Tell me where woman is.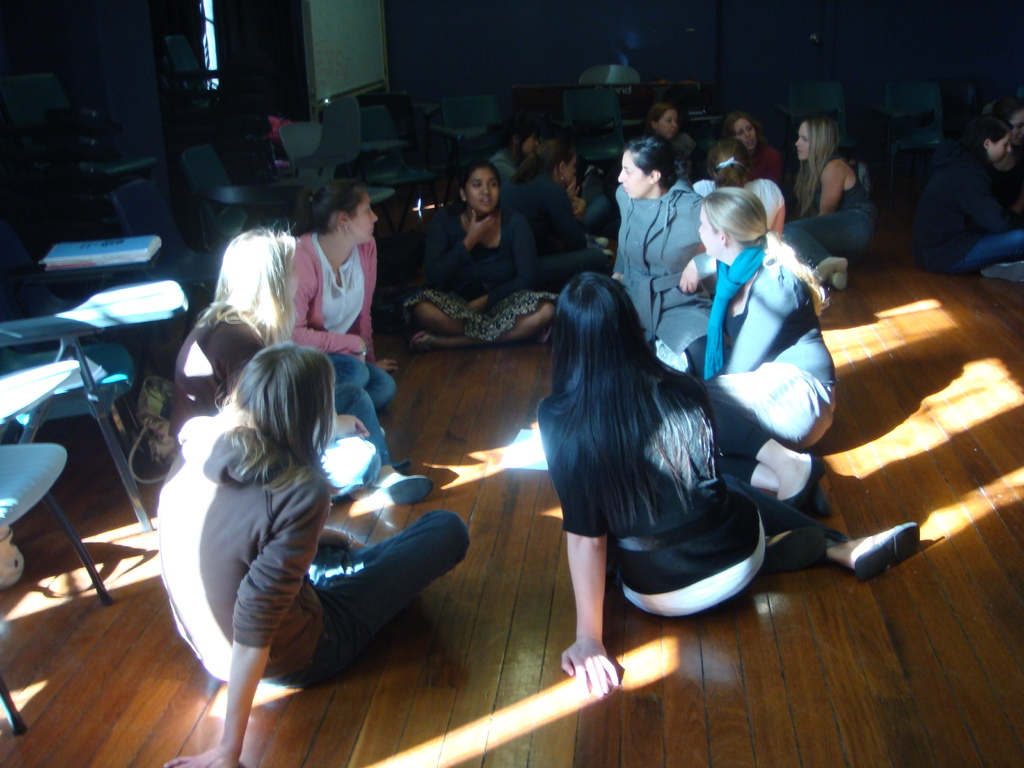
woman is at x1=691 y1=188 x2=845 y2=511.
